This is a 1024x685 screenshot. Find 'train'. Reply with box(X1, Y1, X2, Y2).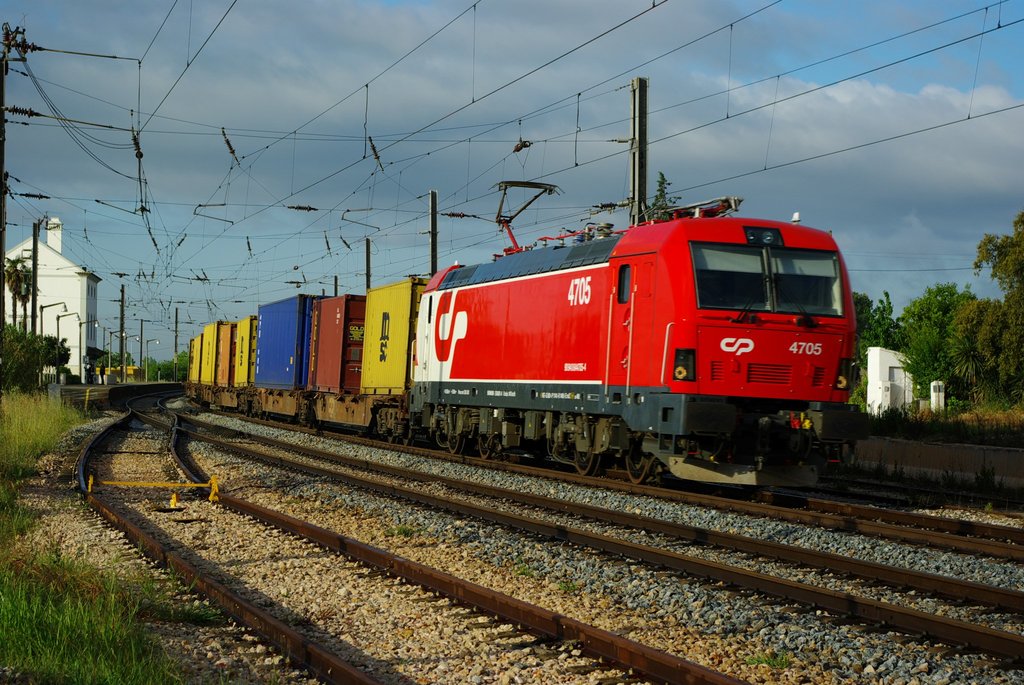
box(188, 179, 858, 489).
